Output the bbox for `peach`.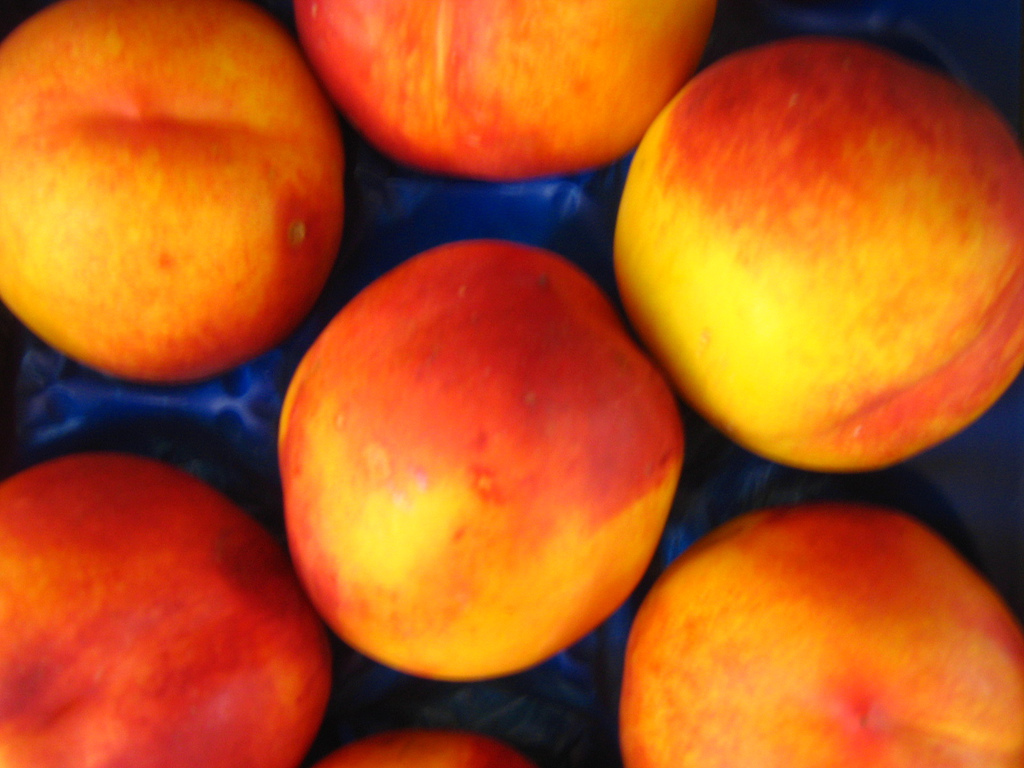
{"left": 0, "top": 453, "right": 332, "bottom": 767}.
